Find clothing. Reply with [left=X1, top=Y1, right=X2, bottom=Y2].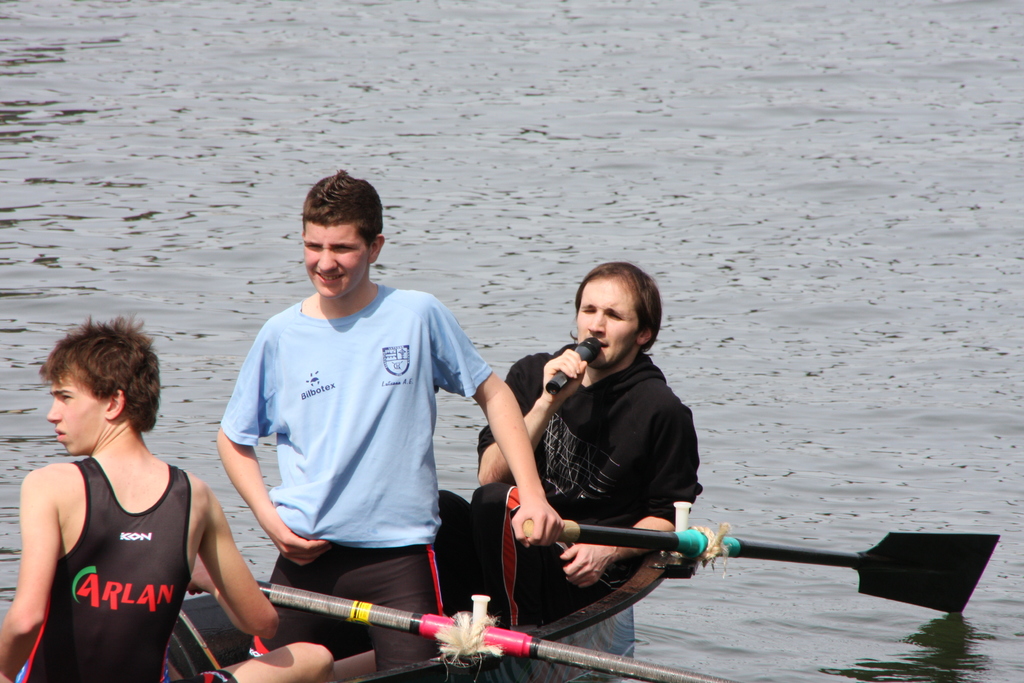
[left=476, top=340, right=703, bottom=682].
